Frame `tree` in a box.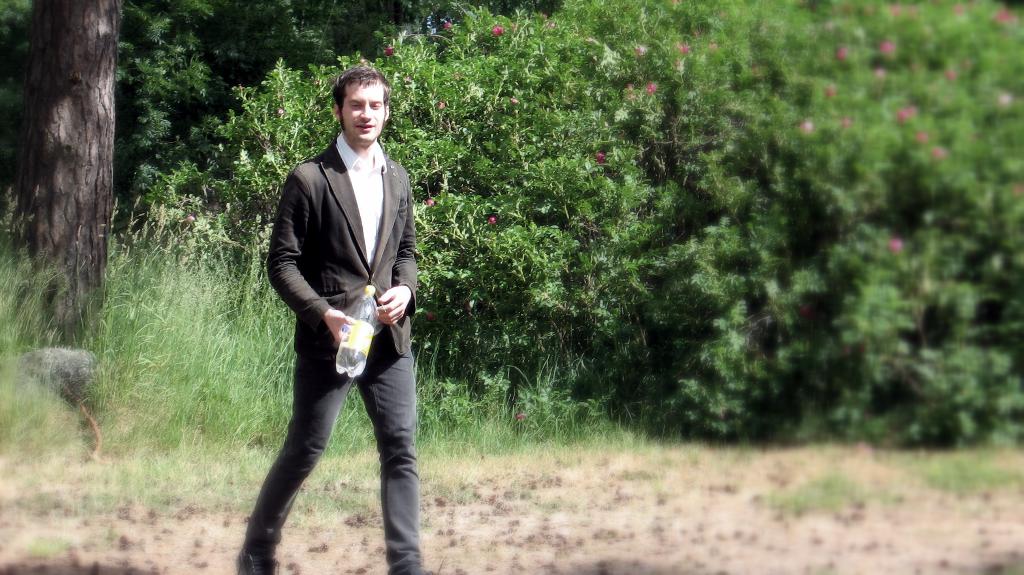
[0, 0, 467, 387].
